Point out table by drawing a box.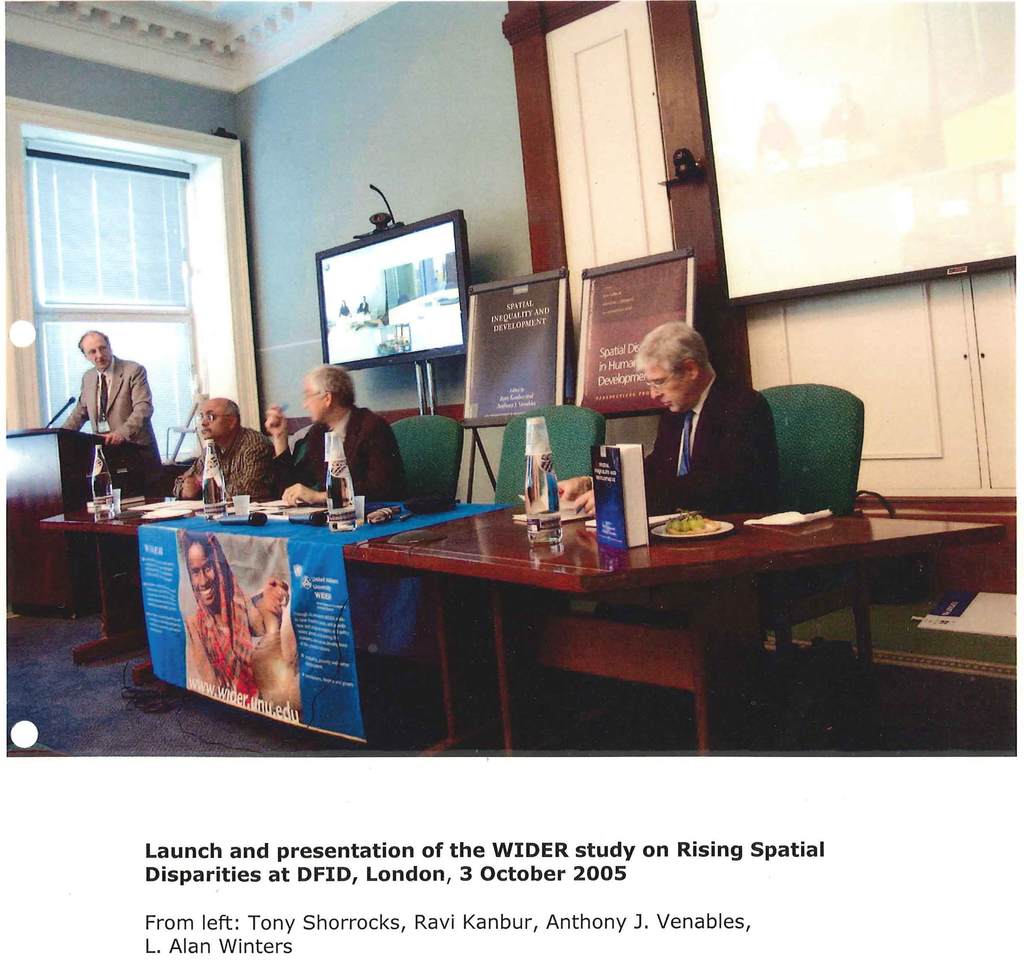
Rect(316, 485, 948, 721).
